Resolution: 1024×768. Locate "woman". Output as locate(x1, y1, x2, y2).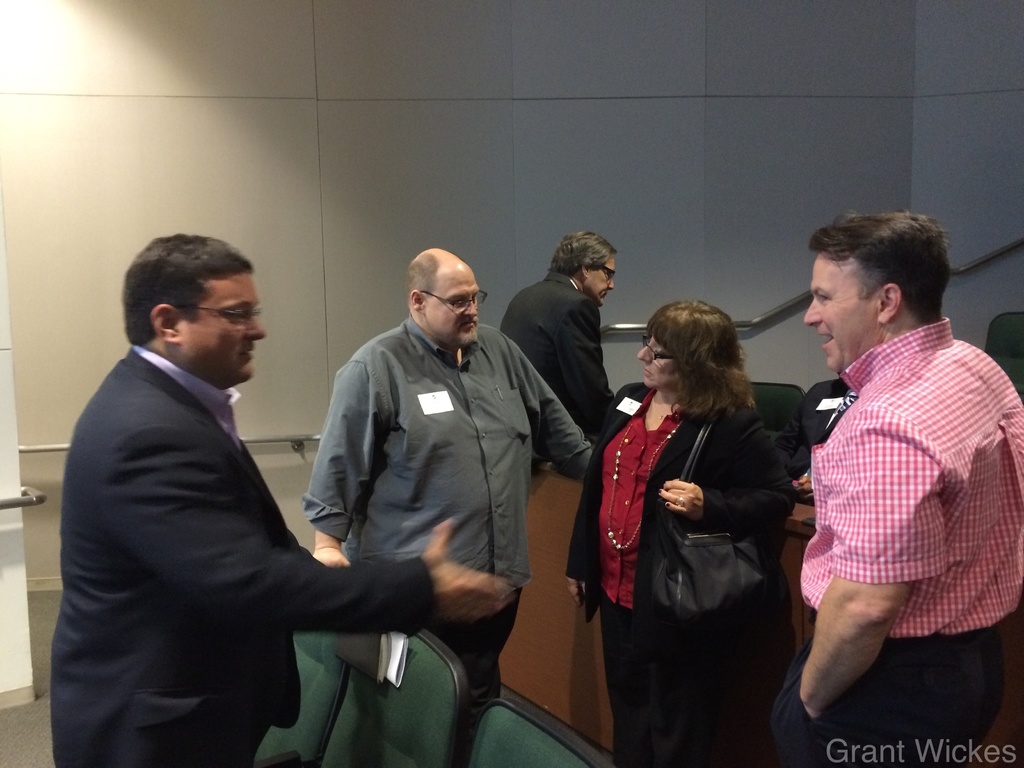
locate(559, 287, 797, 767).
